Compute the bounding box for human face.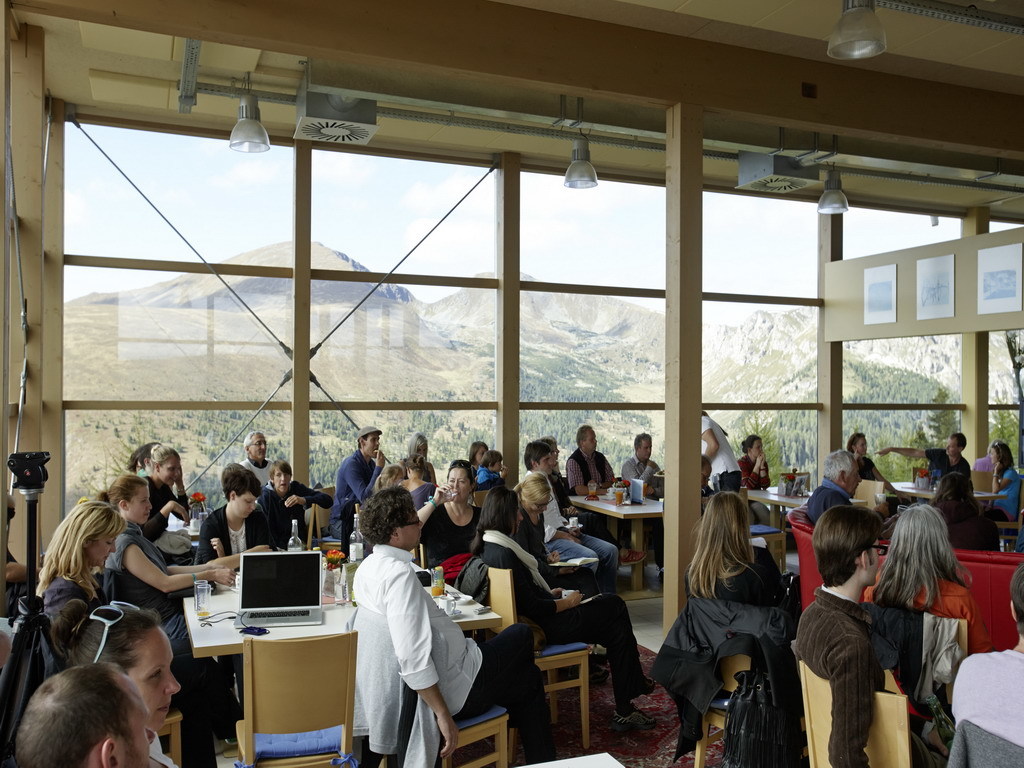
[left=160, top=460, right=179, bottom=489].
